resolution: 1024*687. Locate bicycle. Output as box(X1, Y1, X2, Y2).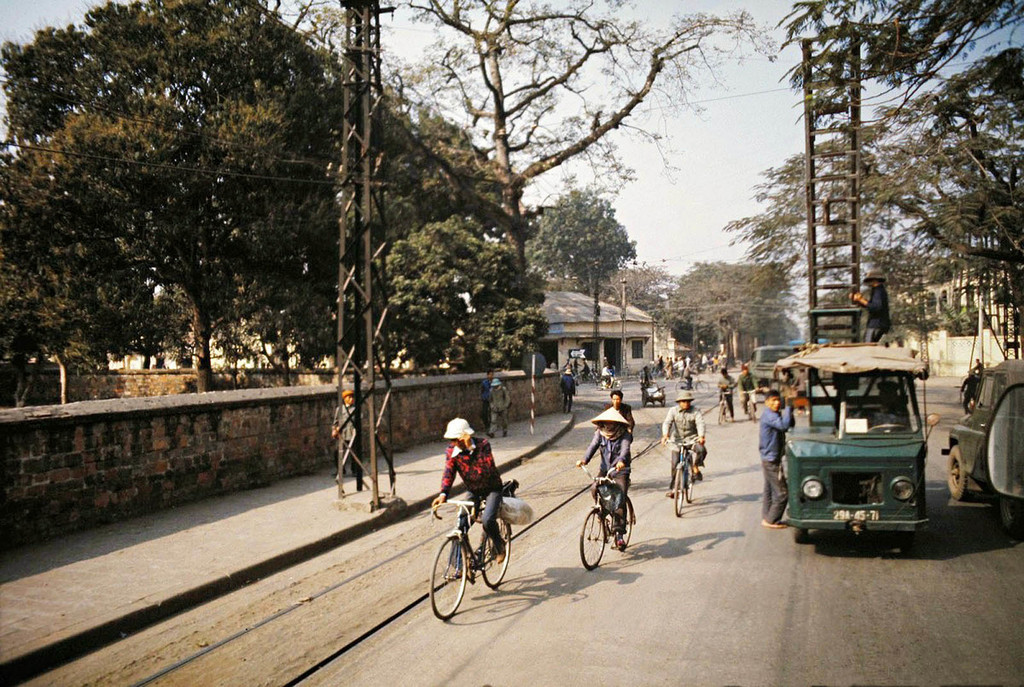
box(437, 492, 522, 624).
